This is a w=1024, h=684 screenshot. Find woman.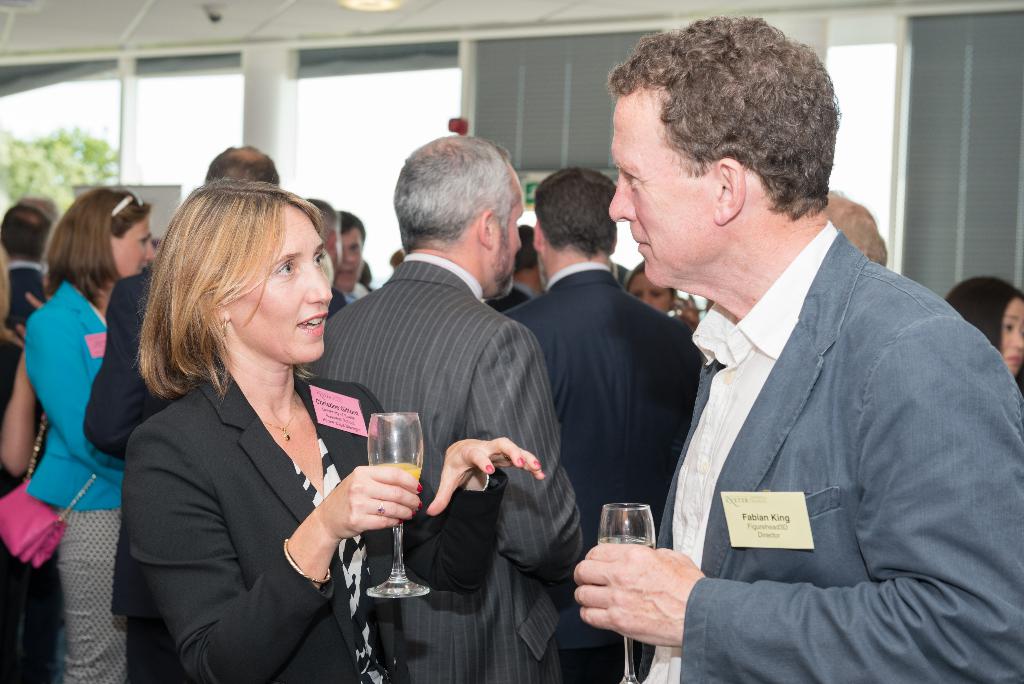
Bounding box: 118 179 543 683.
